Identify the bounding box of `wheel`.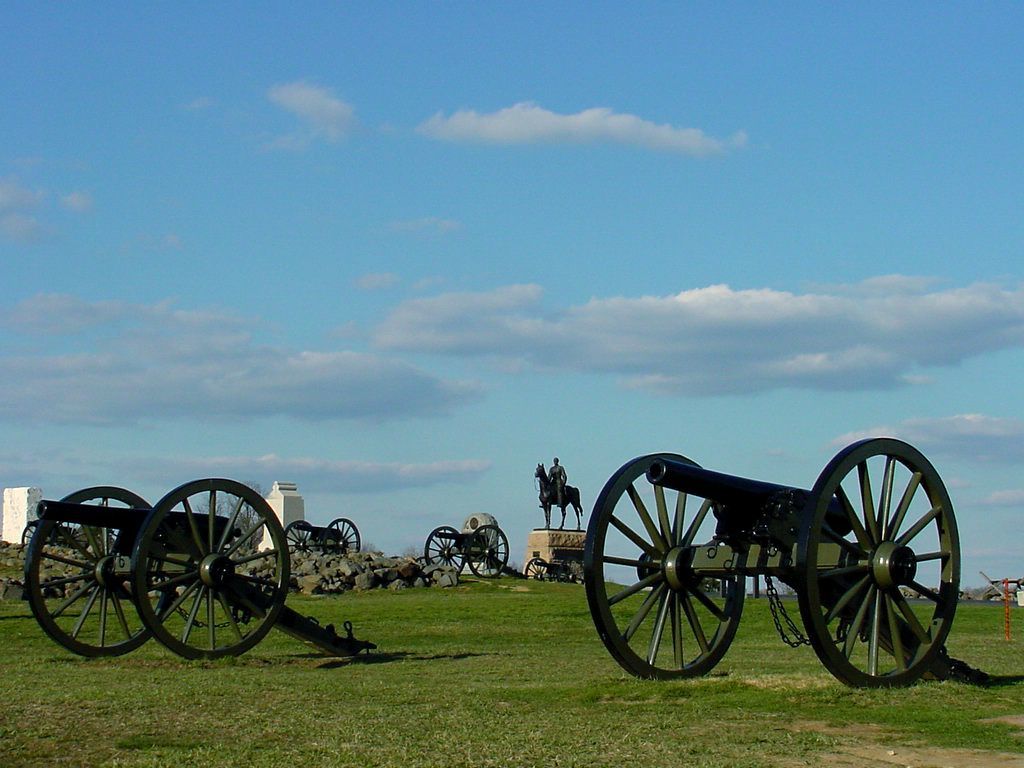
{"x1": 133, "y1": 477, "x2": 289, "y2": 661}.
